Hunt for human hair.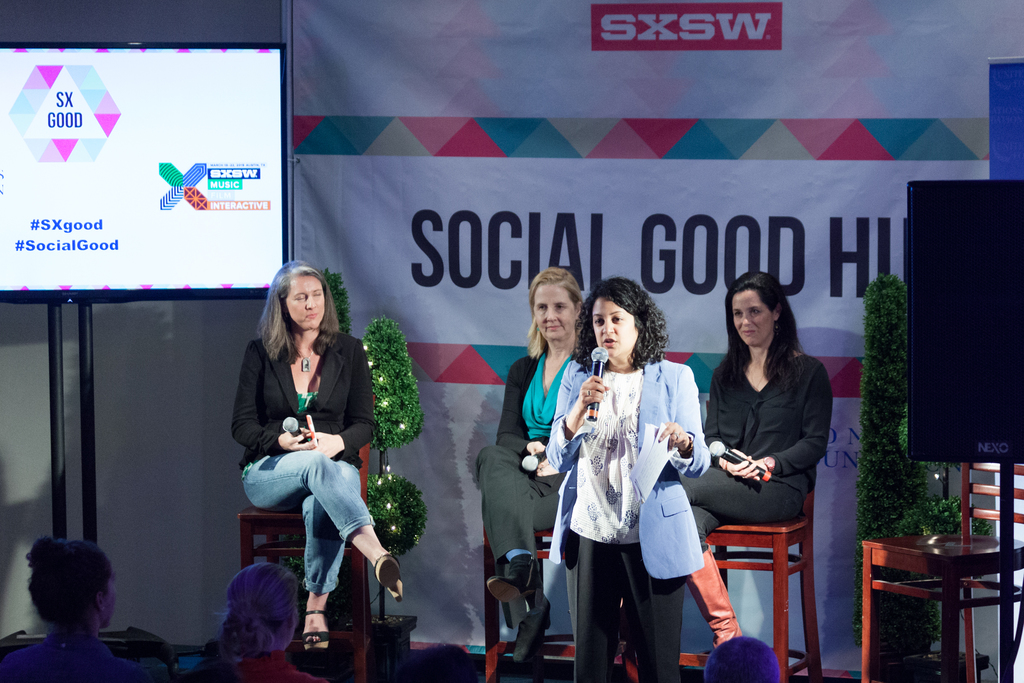
Hunted down at 252,272,336,376.
